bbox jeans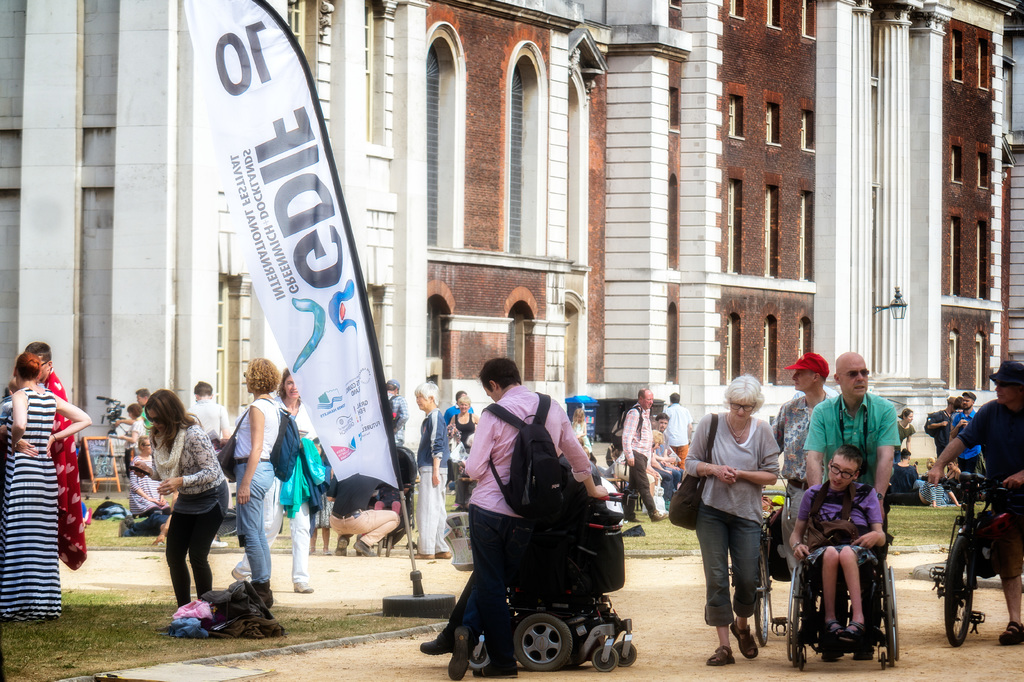
(237, 464, 271, 594)
